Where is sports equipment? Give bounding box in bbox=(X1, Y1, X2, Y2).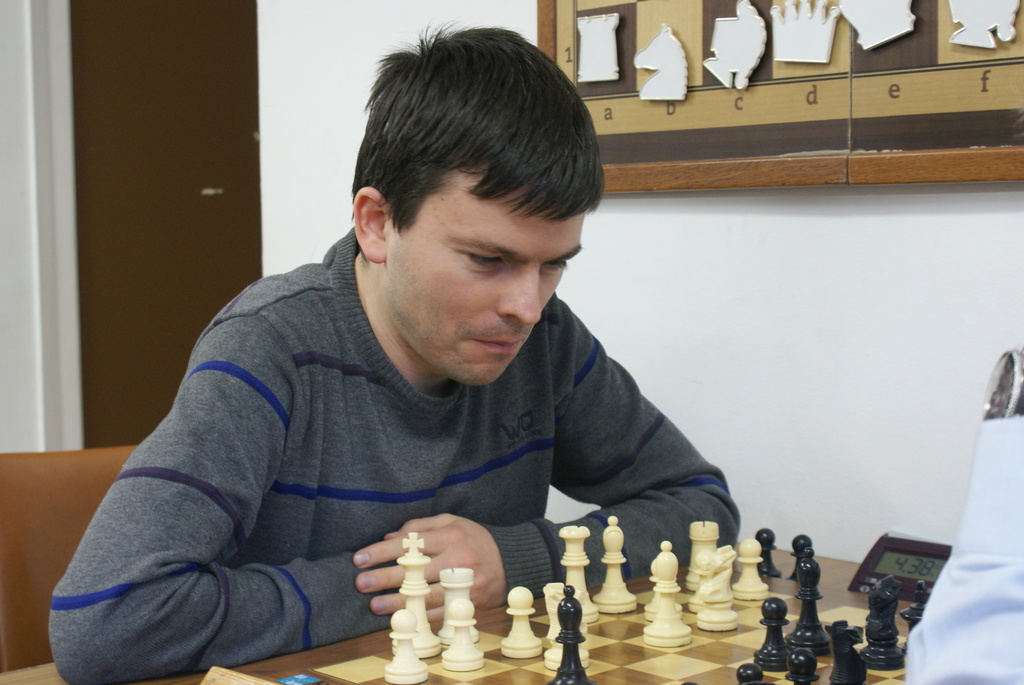
bbox=(545, 584, 595, 684).
